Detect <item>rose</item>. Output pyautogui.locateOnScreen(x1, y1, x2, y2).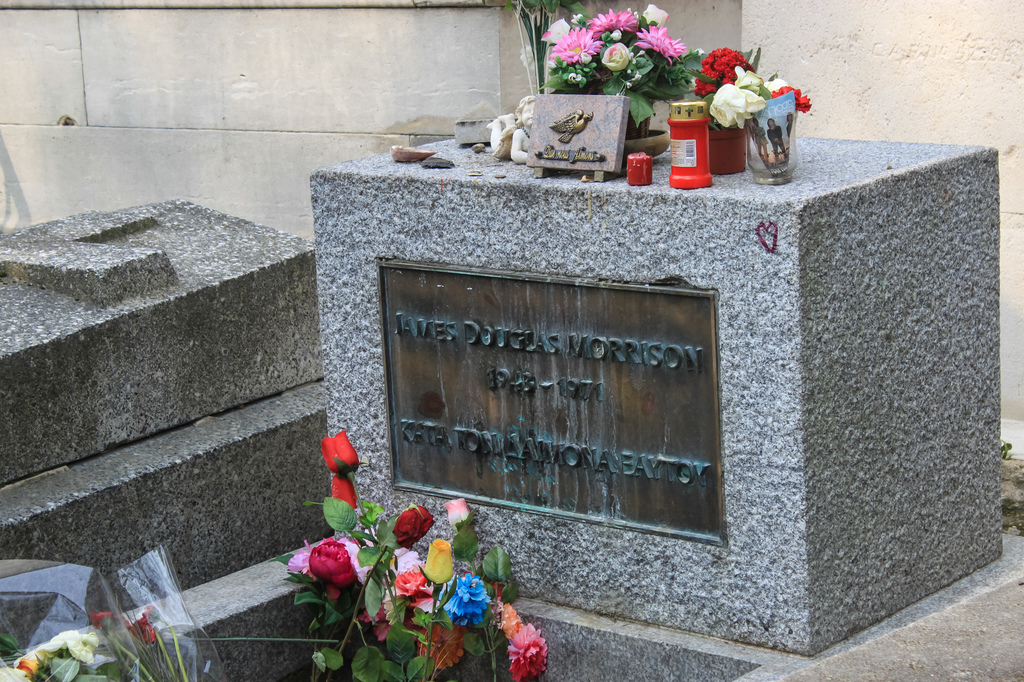
pyautogui.locateOnScreen(442, 499, 474, 532).
